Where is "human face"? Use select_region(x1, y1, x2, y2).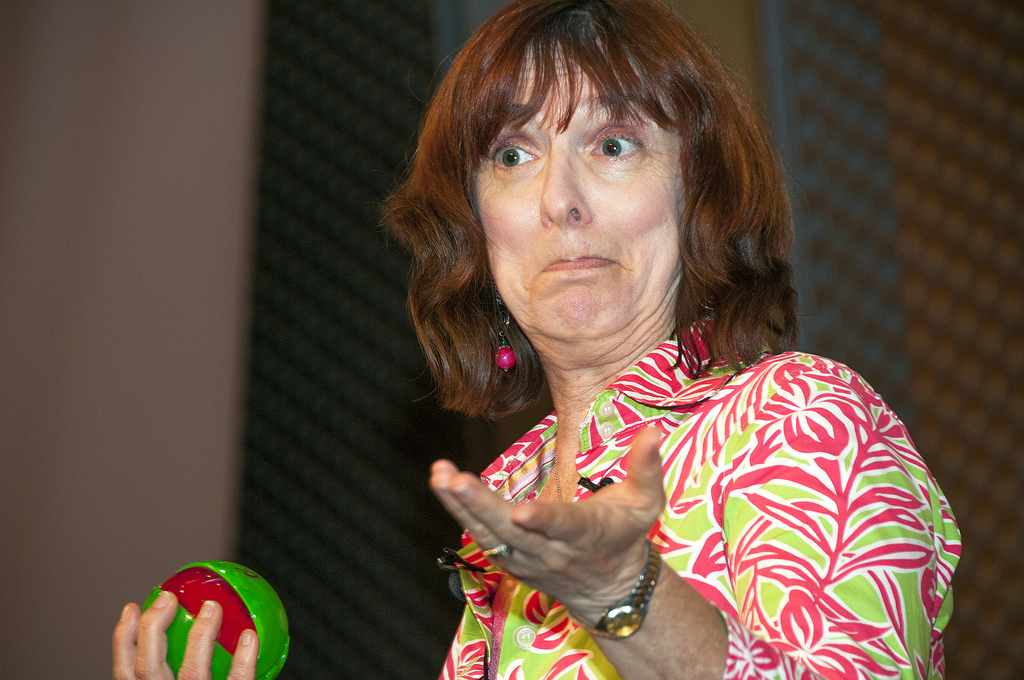
select_region(476, 40, 680, 339).
